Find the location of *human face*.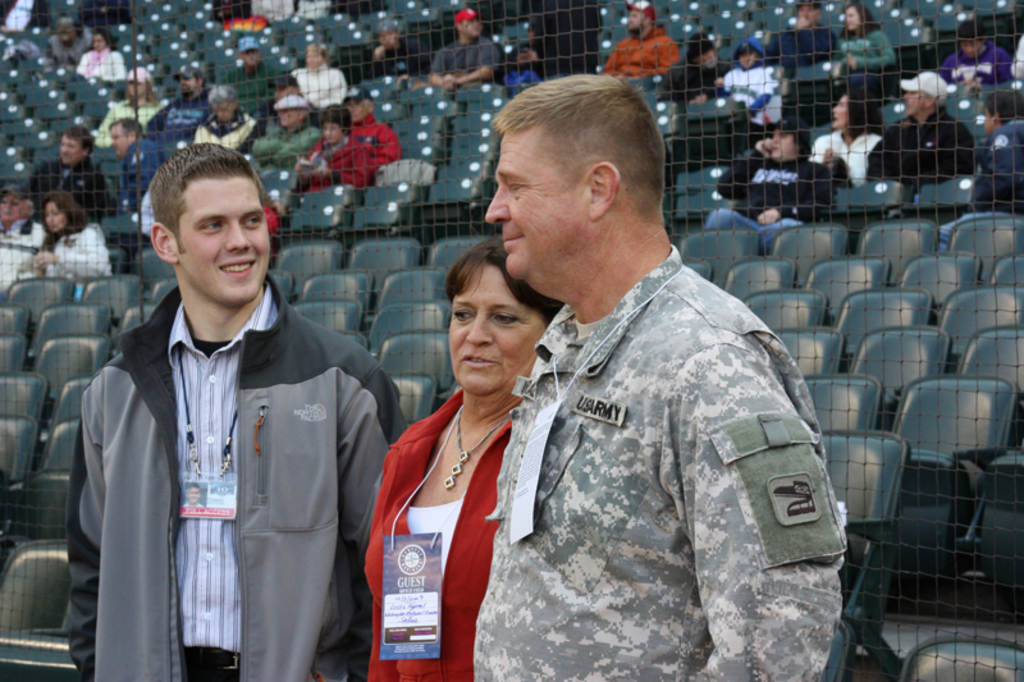
Location: <region>180, 75, 200, 96</region>.
